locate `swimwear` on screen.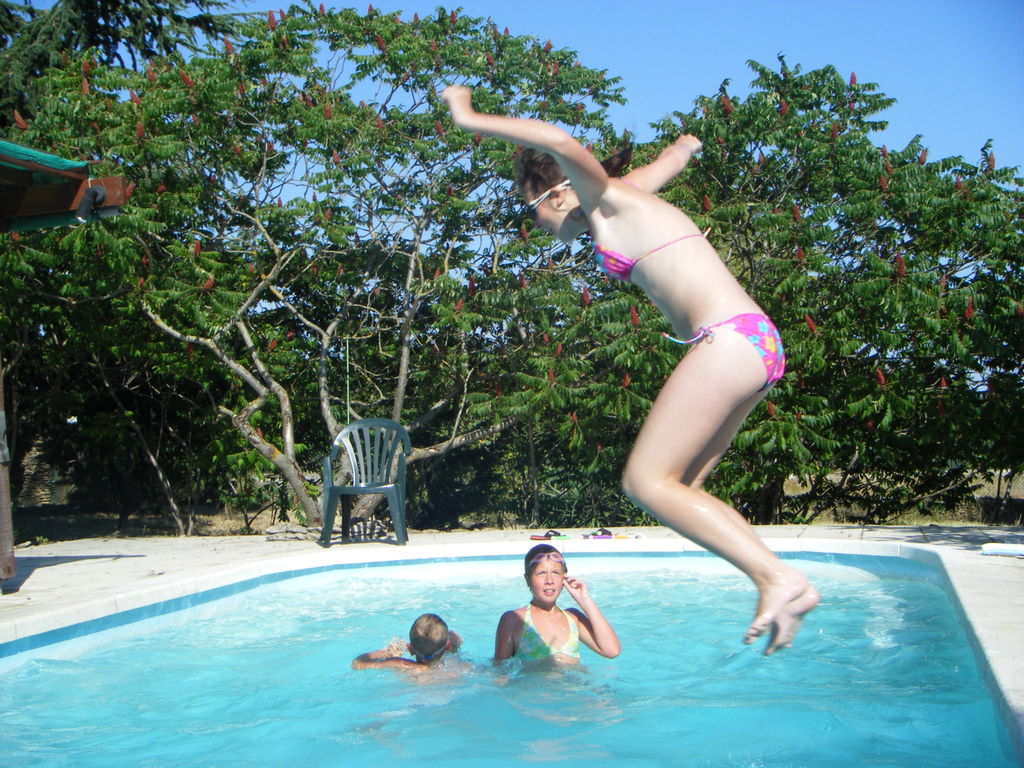
On screen at detection(588, 236, 704, 287).
